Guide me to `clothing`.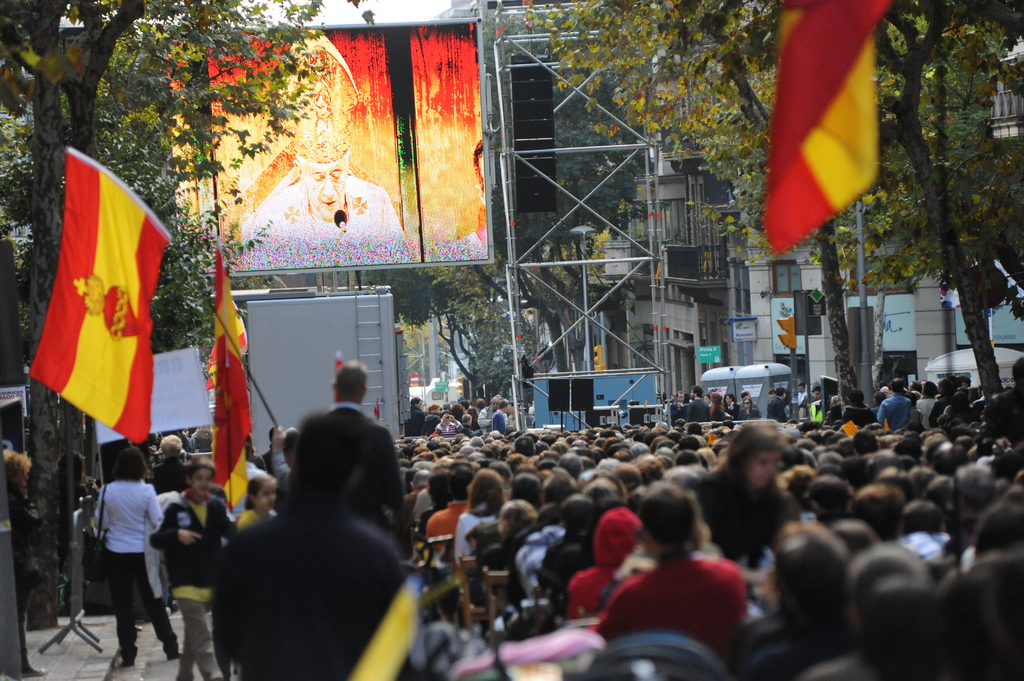
Guidance: [559, 556, 616, 616].
